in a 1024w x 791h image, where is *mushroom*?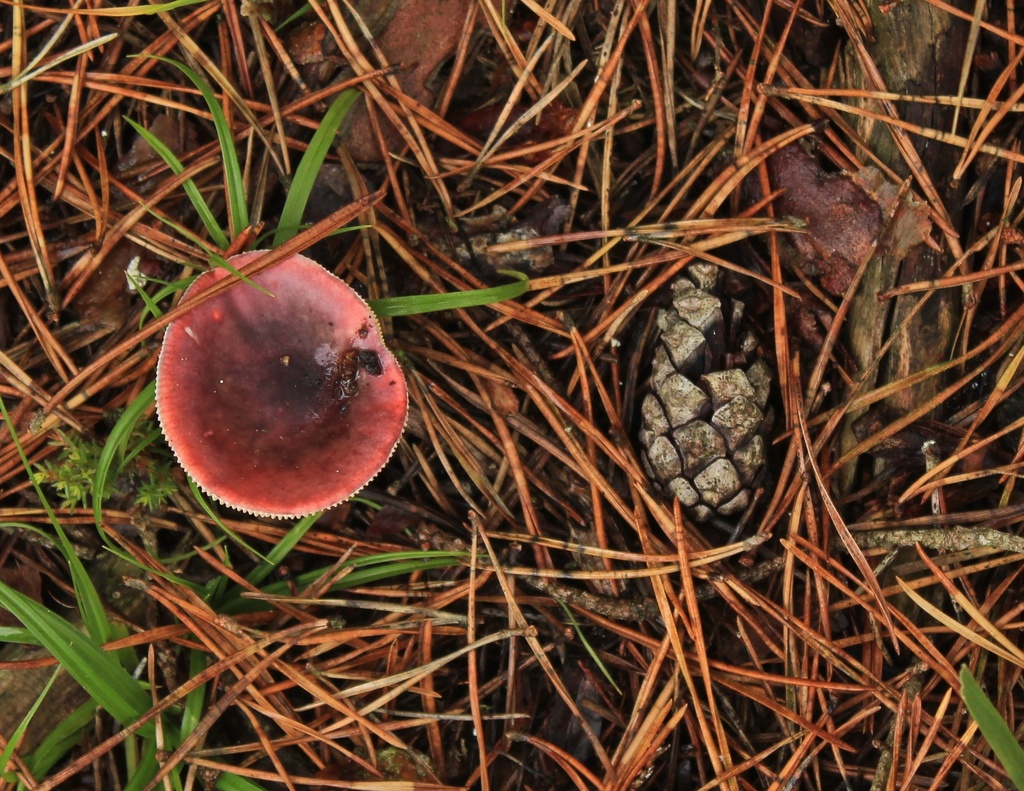
[x1=156, y1=248, x2=411, y2=522].
